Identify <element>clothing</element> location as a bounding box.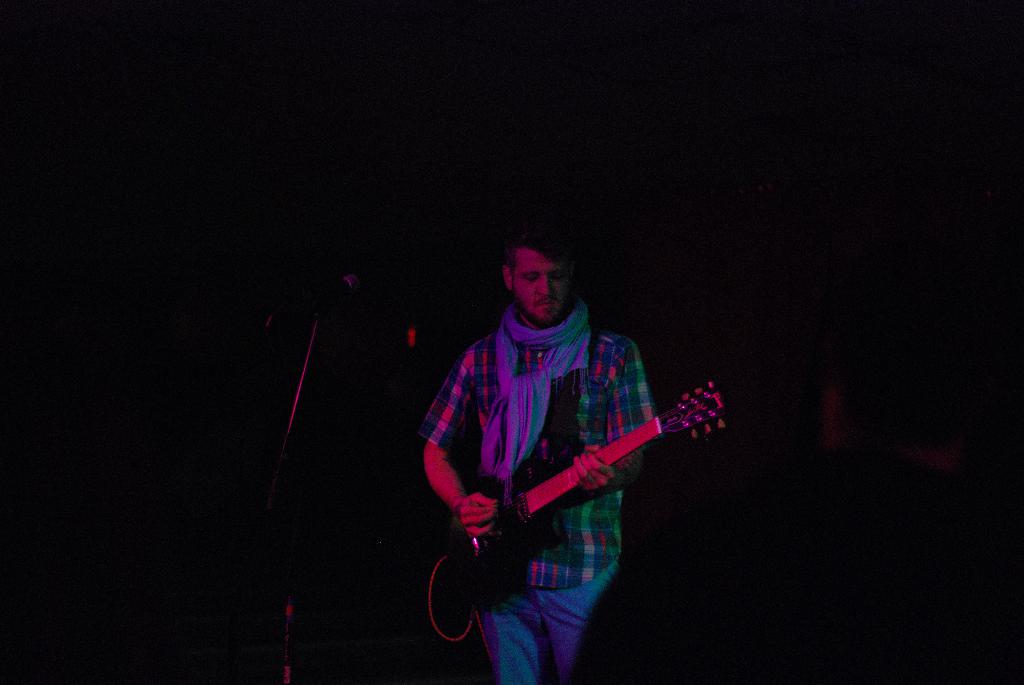
l=468, t=584, r=605, b=684.
